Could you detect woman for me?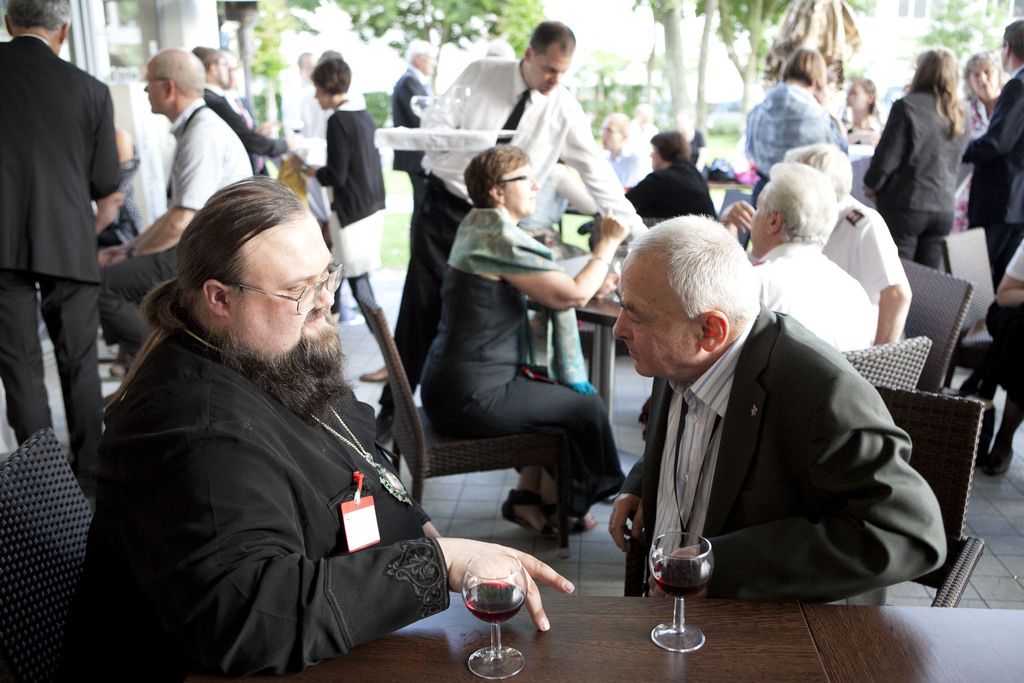
Detection result: [955,47,1002,231].
